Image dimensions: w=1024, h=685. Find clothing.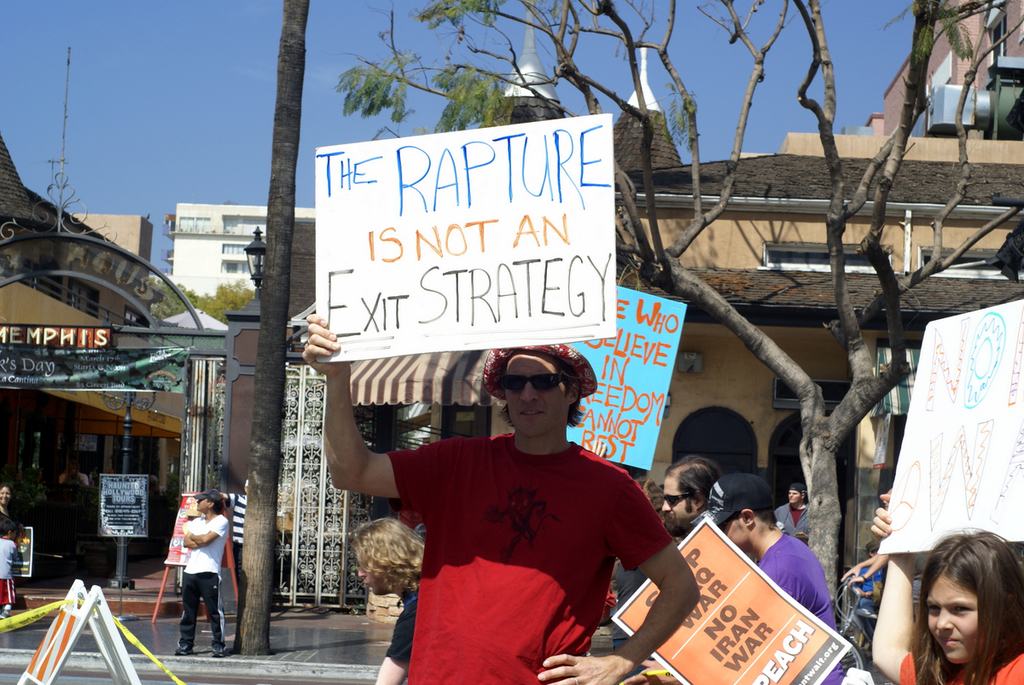
0/536/18/615.
